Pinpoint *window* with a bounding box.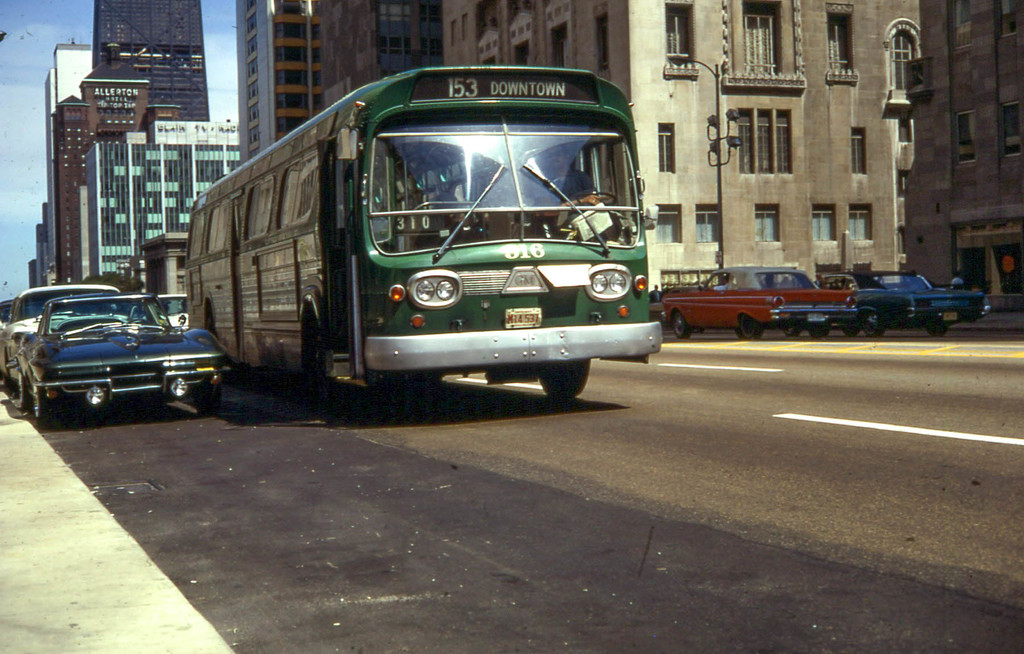
[x1=744, y1=9, x2=776, y2=74].
